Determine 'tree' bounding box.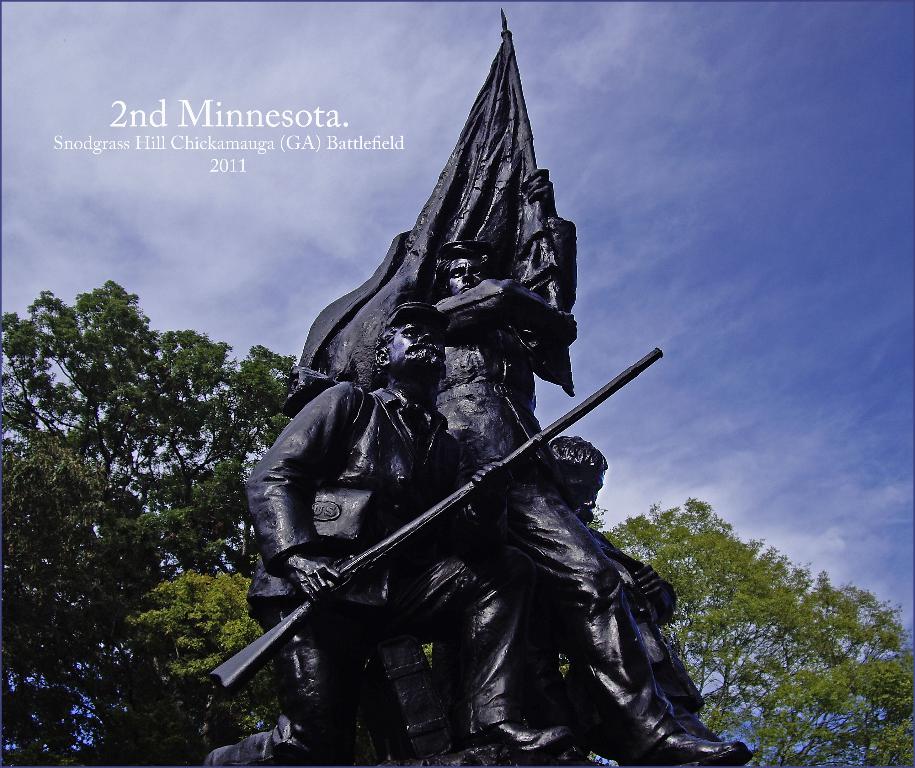
Determined: x1=0 y1=276 x2=774 y2=767.
